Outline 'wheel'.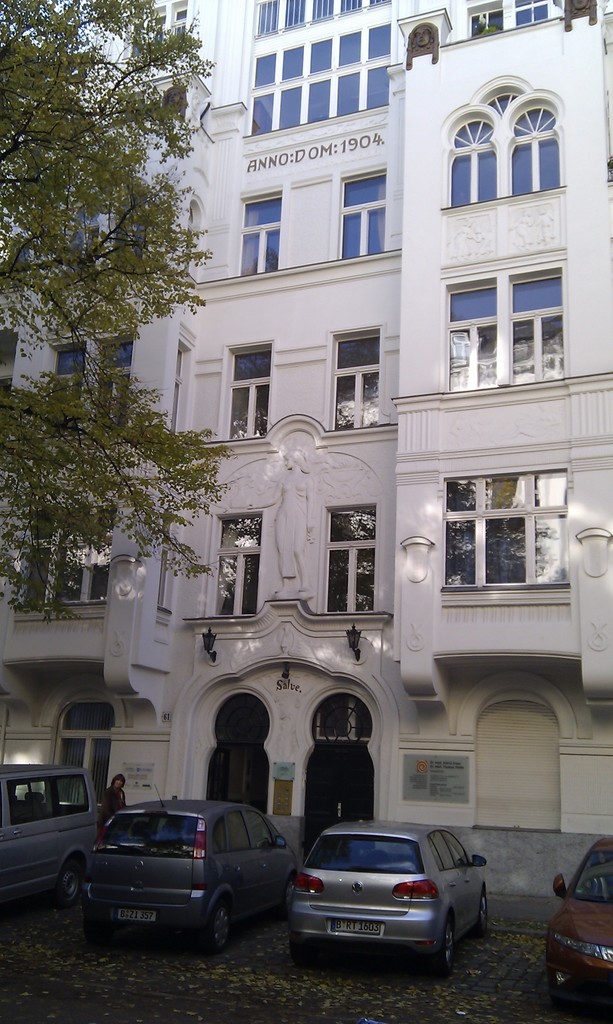
Outline: (289,937,315,967).
